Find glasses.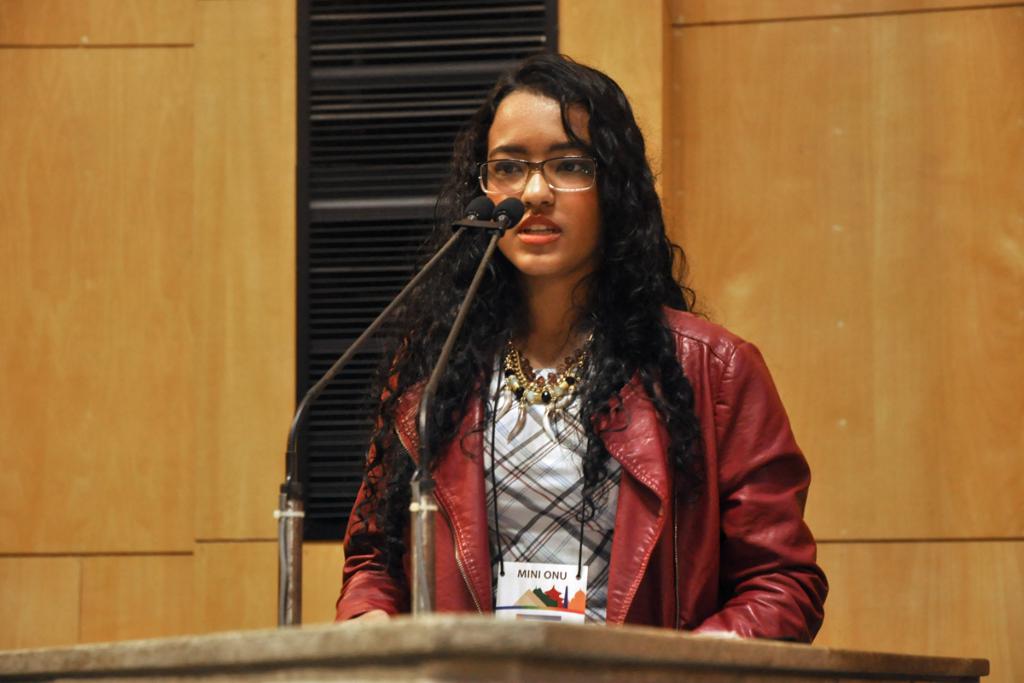
region(479, 143, 598, 198).
